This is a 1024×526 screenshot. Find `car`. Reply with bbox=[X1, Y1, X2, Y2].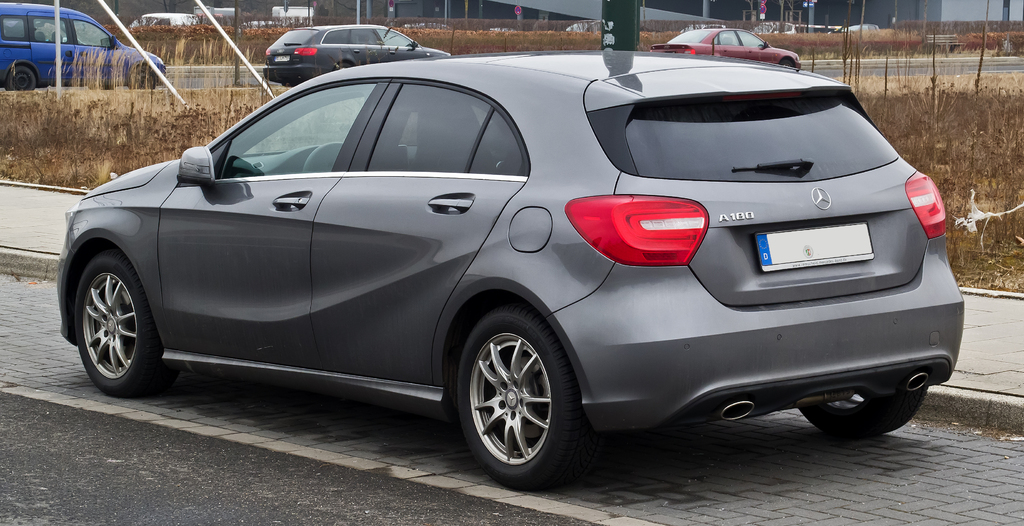
bbox=[266, 22, 455, 89].
